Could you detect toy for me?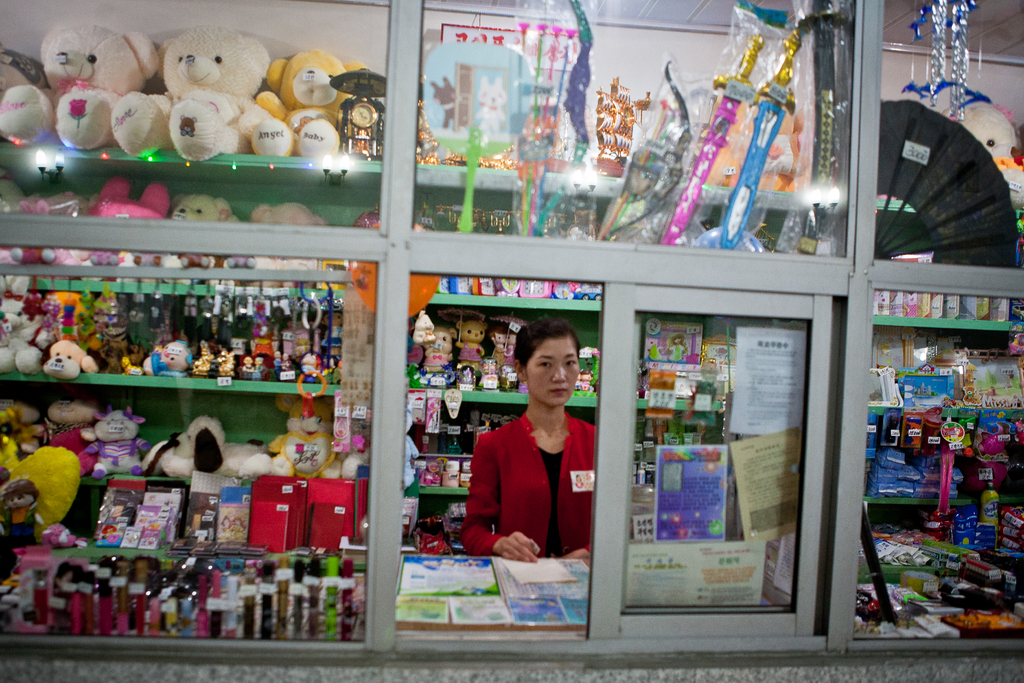
Detection result: 687, 334, 701, 365.
